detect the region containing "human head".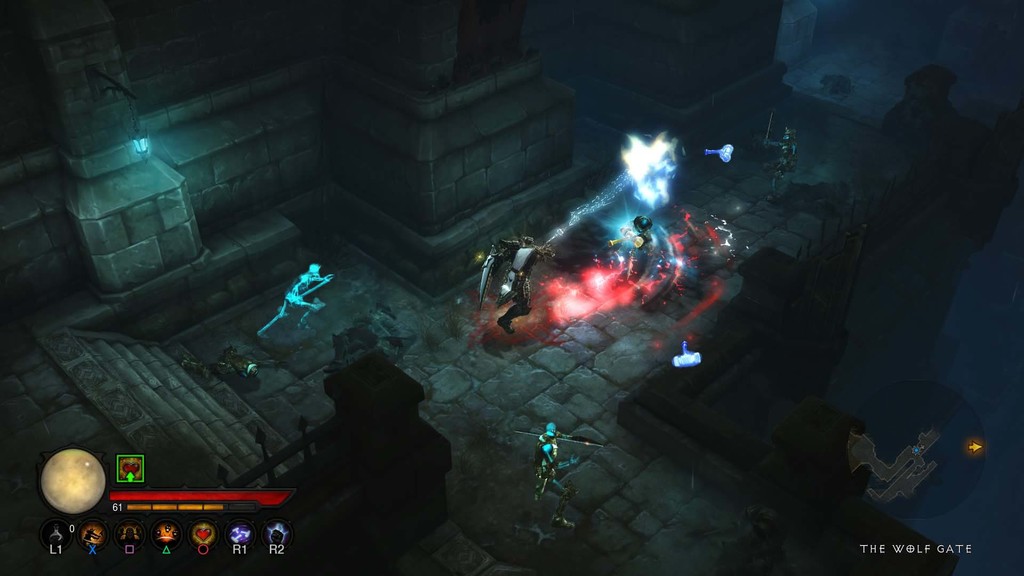
636 212 655 234.
